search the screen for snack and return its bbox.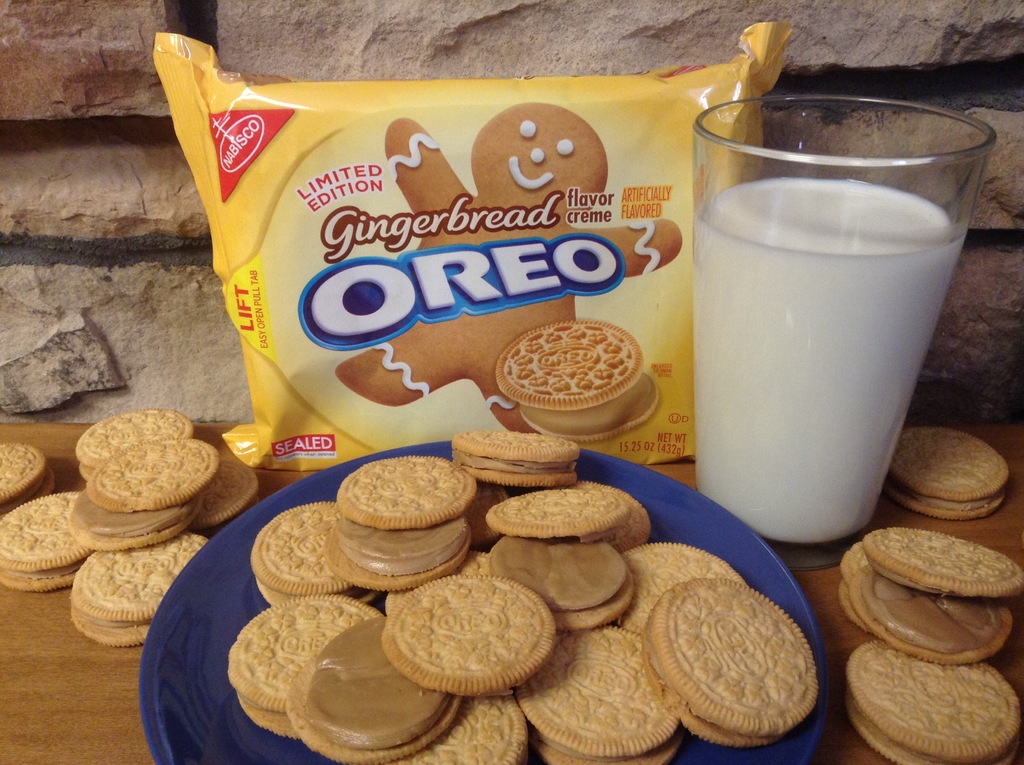
Found: box=[893, 429, 1010, 515].
